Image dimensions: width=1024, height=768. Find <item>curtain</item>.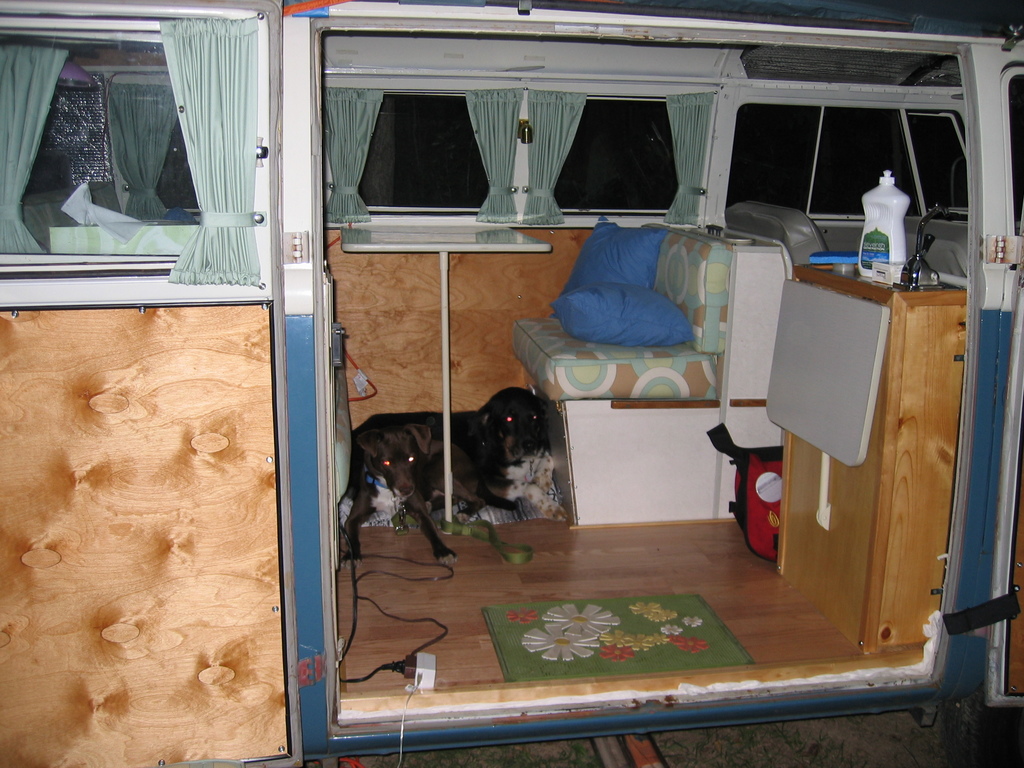
crop(519, 89, 589, 224).
